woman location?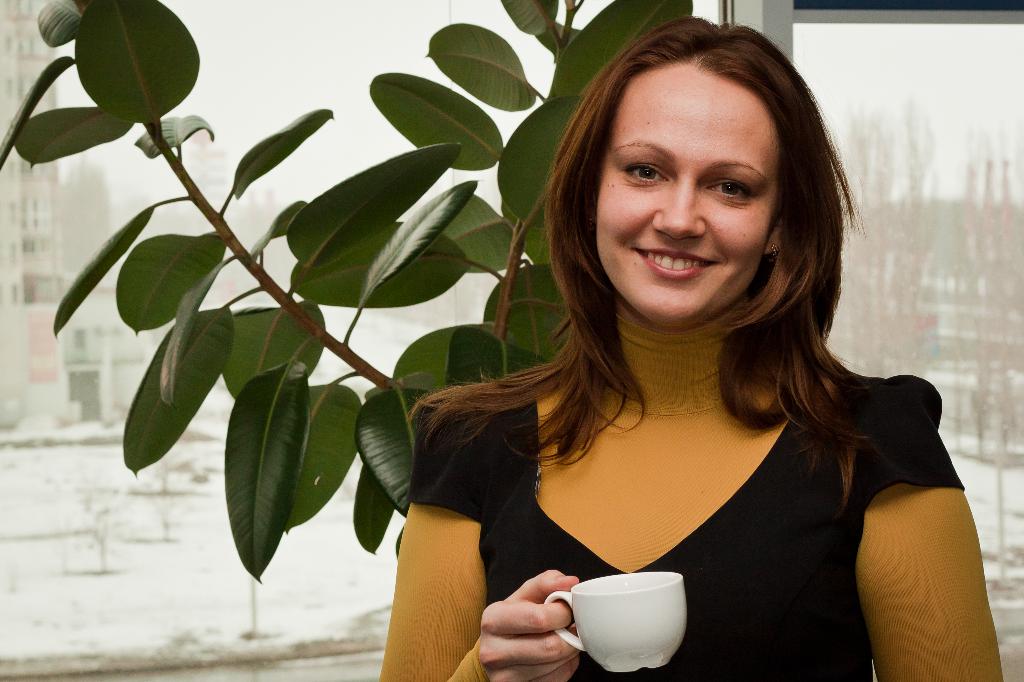
x1=356 y1=18 x2=978 y2=681
